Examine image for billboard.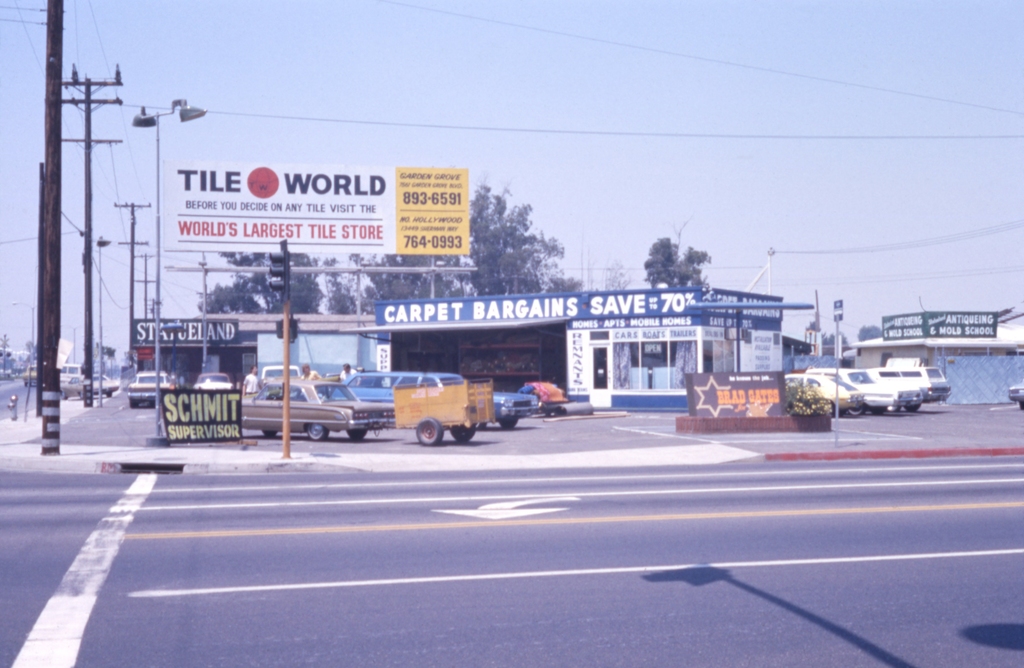
Examination result: [683,372,783,418].
